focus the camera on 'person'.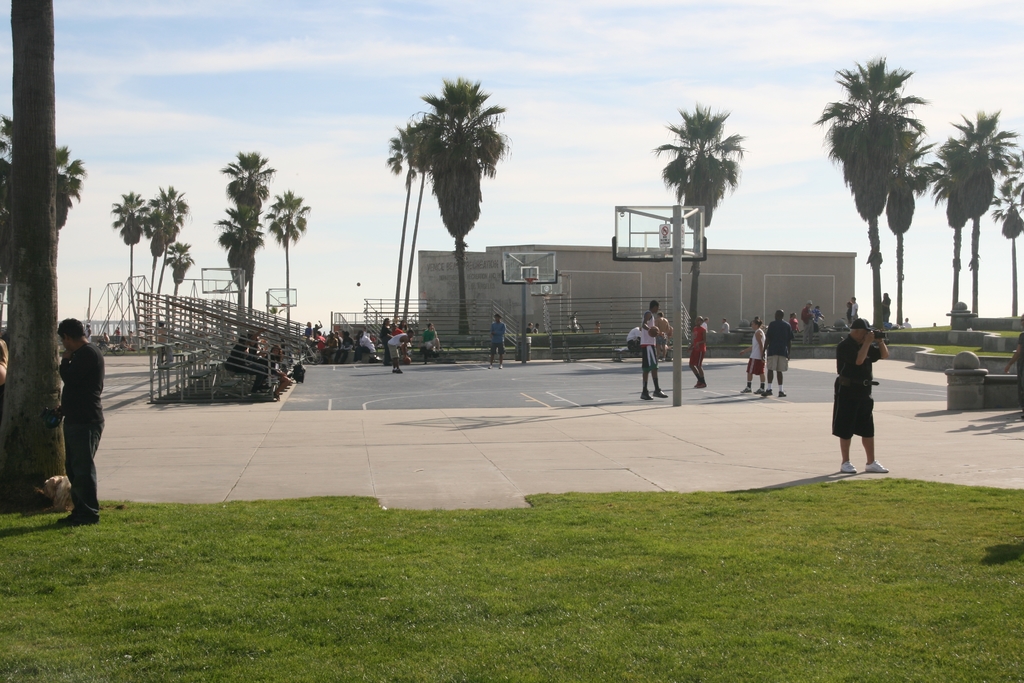
Focus region: BBox(376, 318, 412, 364).
